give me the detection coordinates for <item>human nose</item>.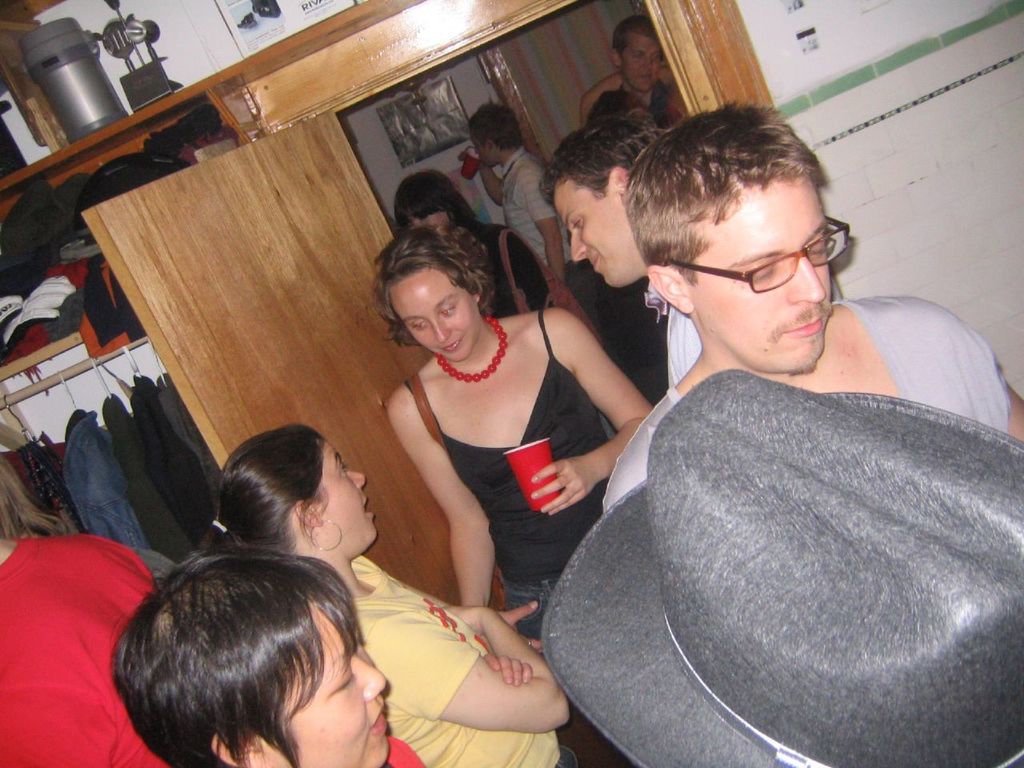
<bbox>570, 230, 590, 261</bbox>.
